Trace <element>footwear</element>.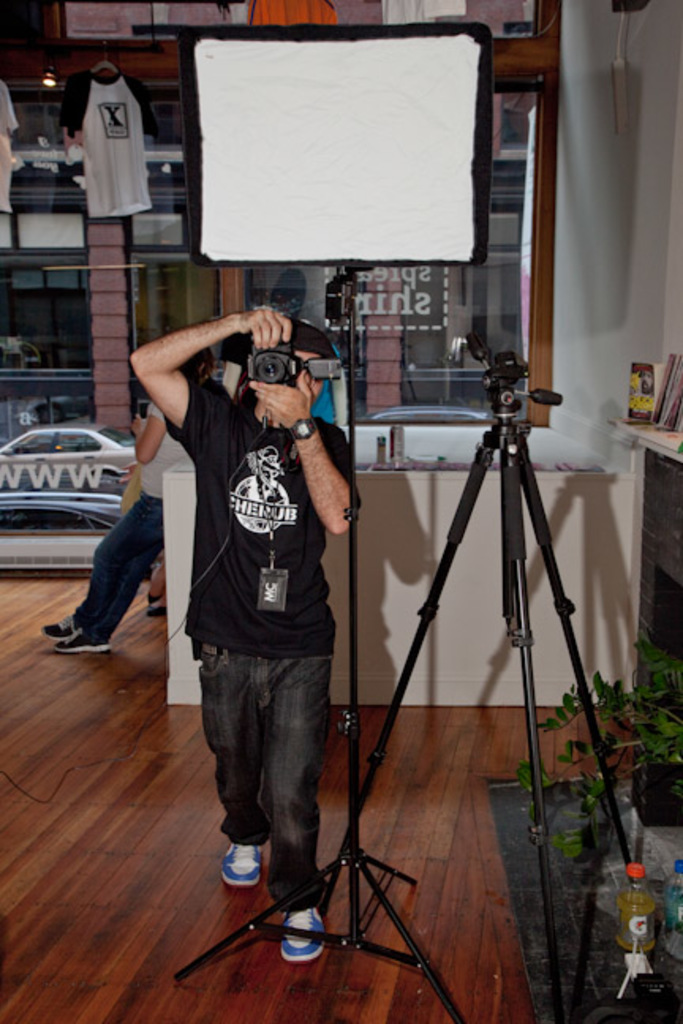
Traced to (38, 593, 114, 659).
